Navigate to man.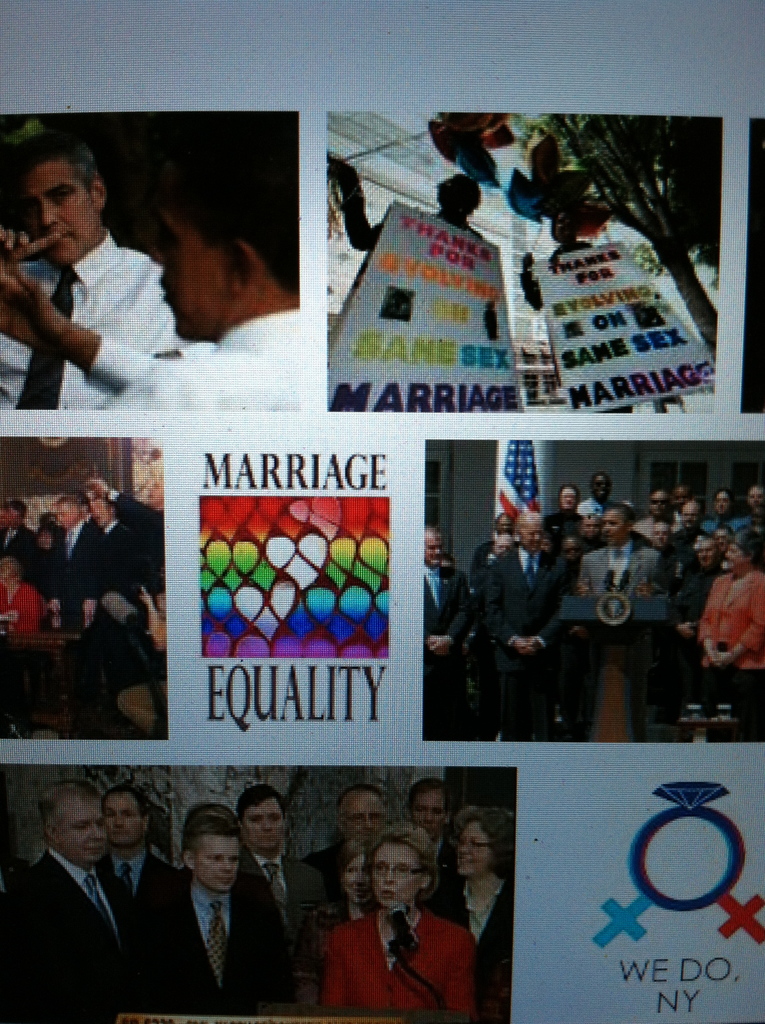
Navigation target: {"left": 216, "top": 767, "right": 313, "bottom": 914}.
